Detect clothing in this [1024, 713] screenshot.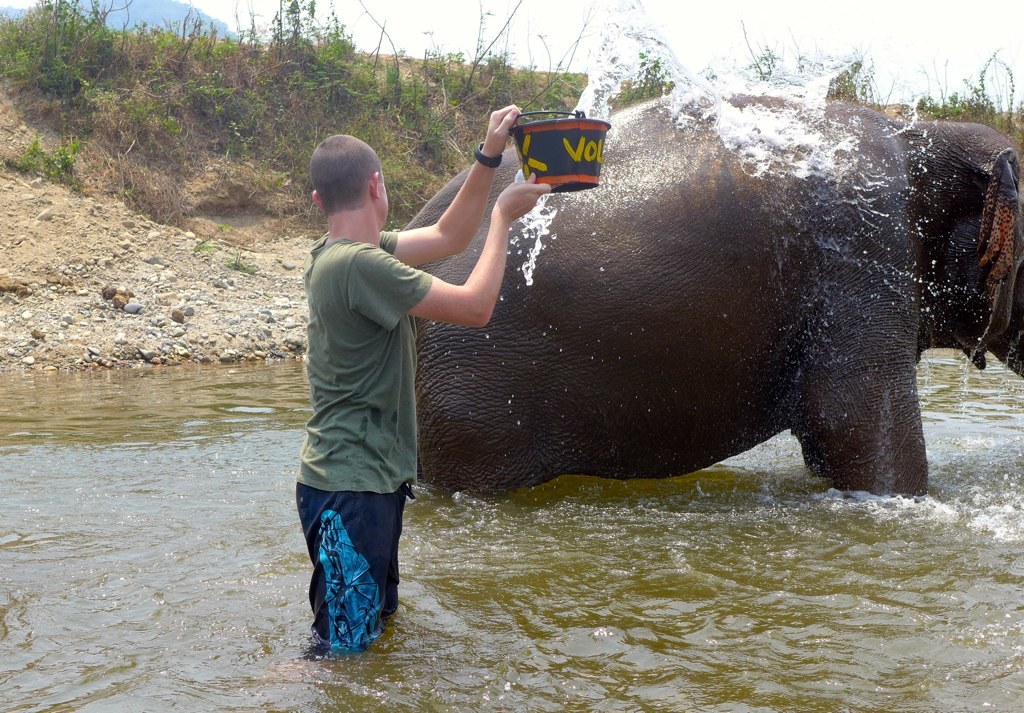
Detection: region(288, 153, 446, 638).
